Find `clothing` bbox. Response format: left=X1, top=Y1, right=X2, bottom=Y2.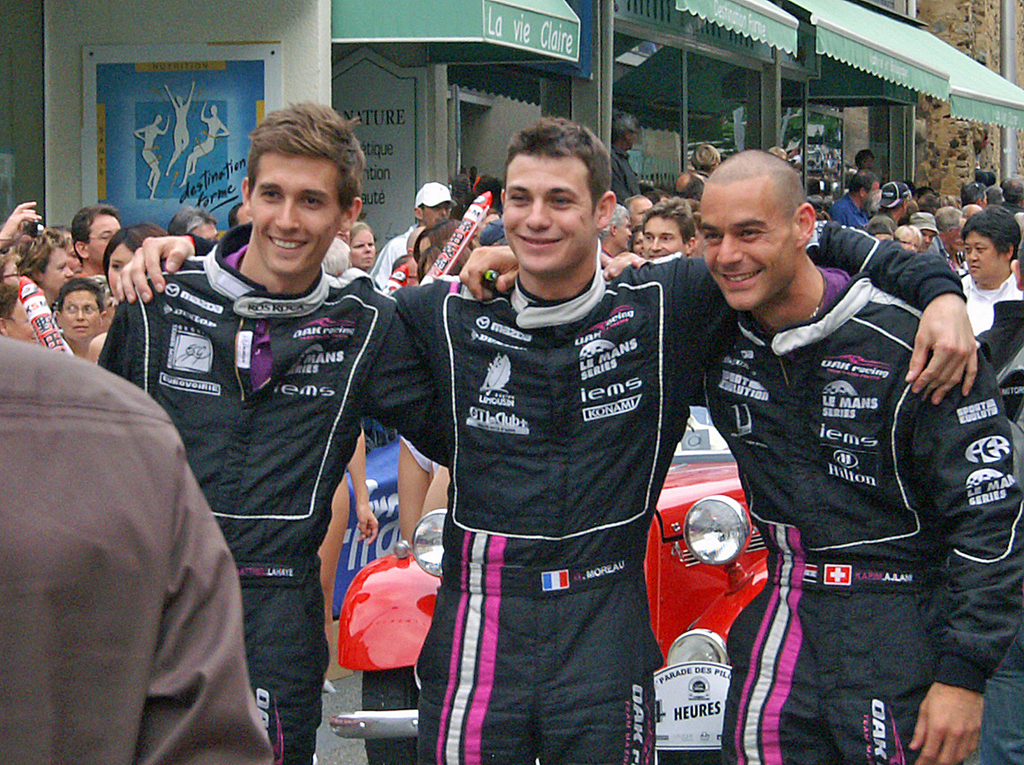
left=682, top=168, right=707, bottom=200.
